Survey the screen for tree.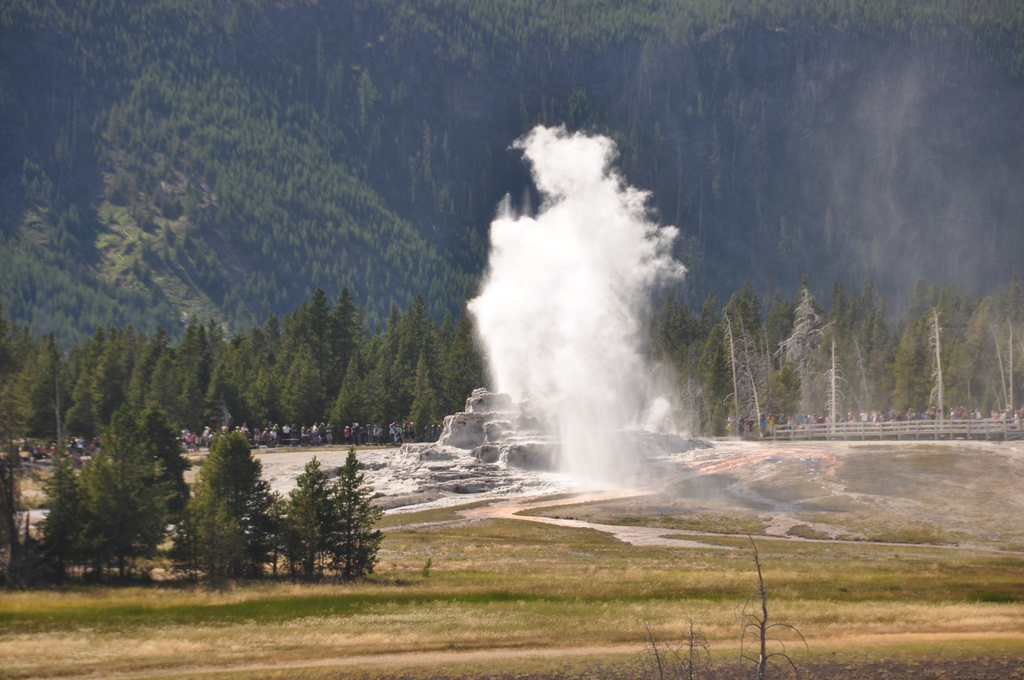
Survey found: left=181, top=467, right=252, bottom=578.
